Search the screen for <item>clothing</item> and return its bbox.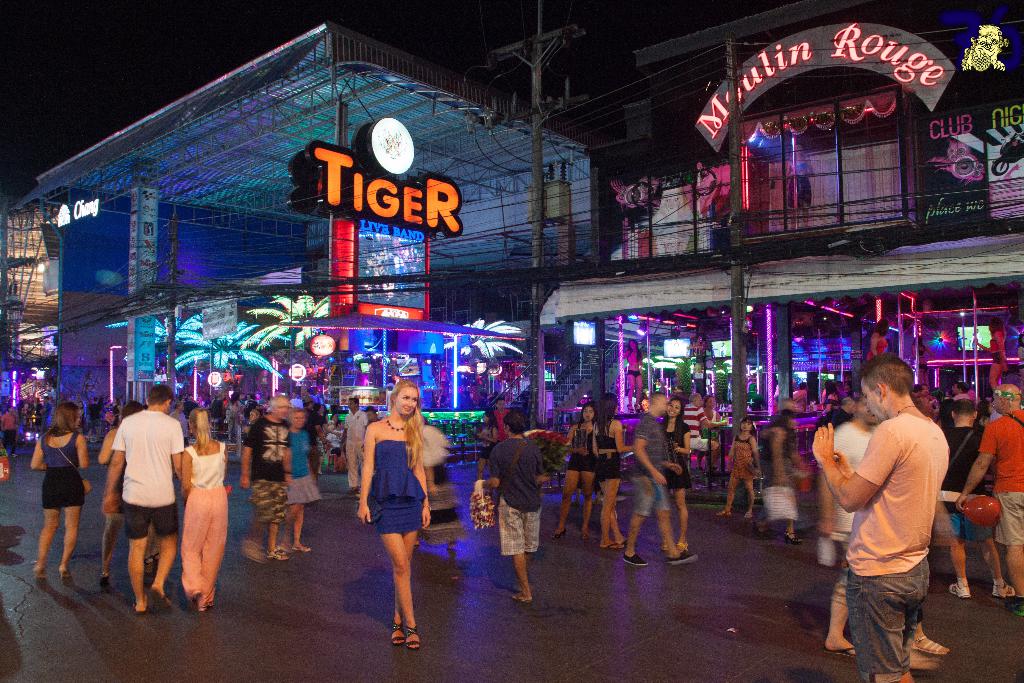
Found: <box>722,434,764,482</box>.
